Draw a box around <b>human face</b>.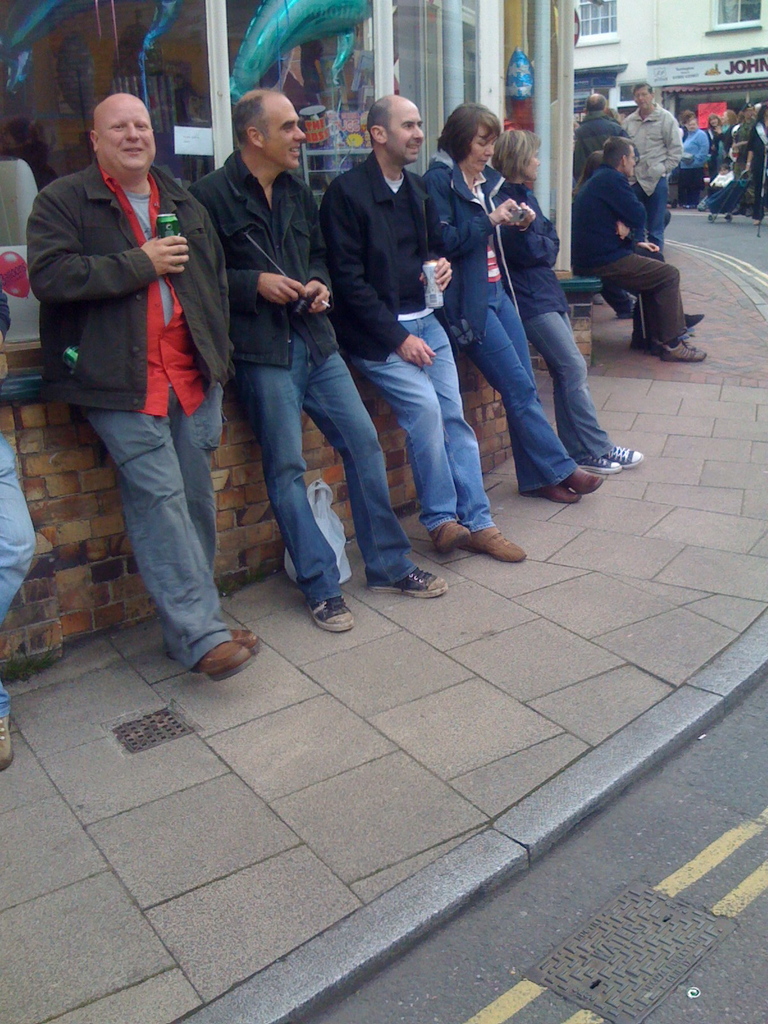
pyautogui.locateOnScreen(625, 141, 636, 177).
